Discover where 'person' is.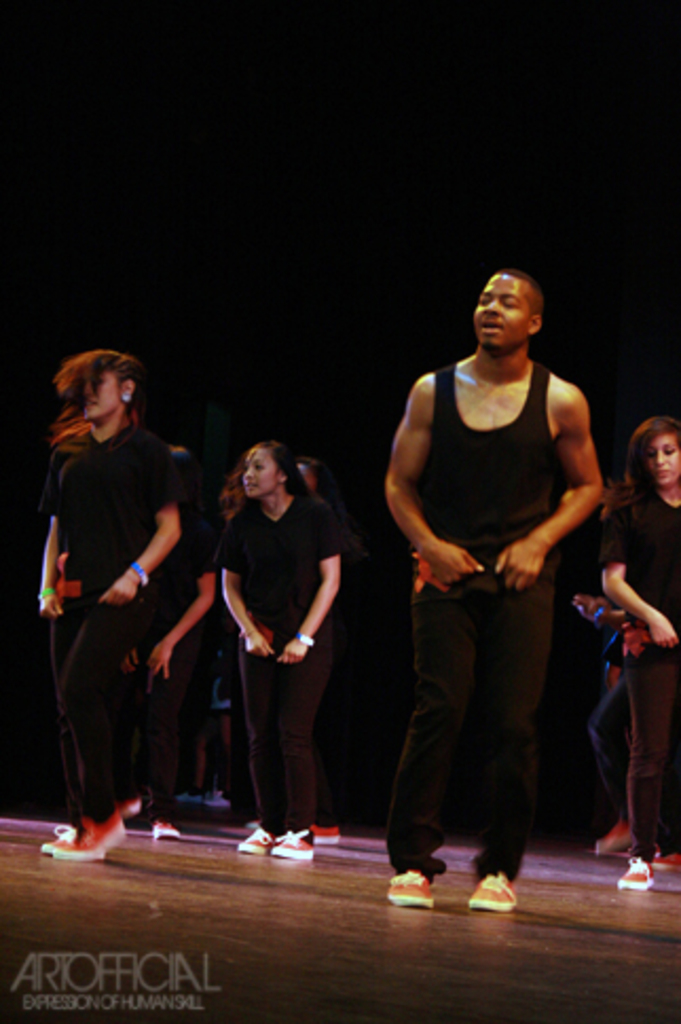
Discovered at detection(374, 267, 611, 903).
